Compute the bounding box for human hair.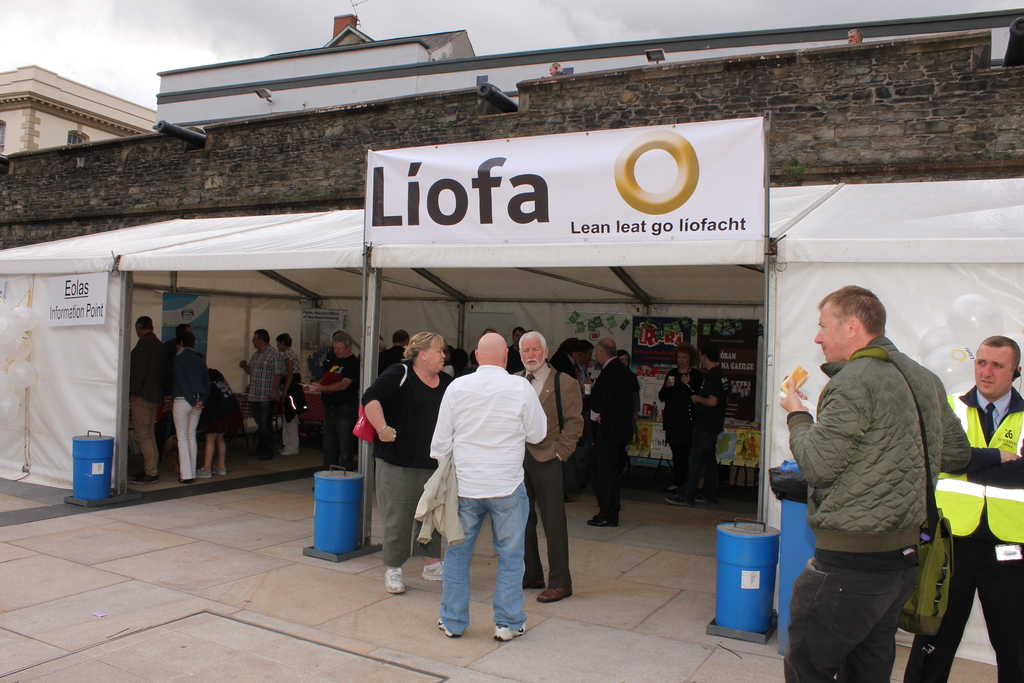
box(512, 325, 524, 335).
